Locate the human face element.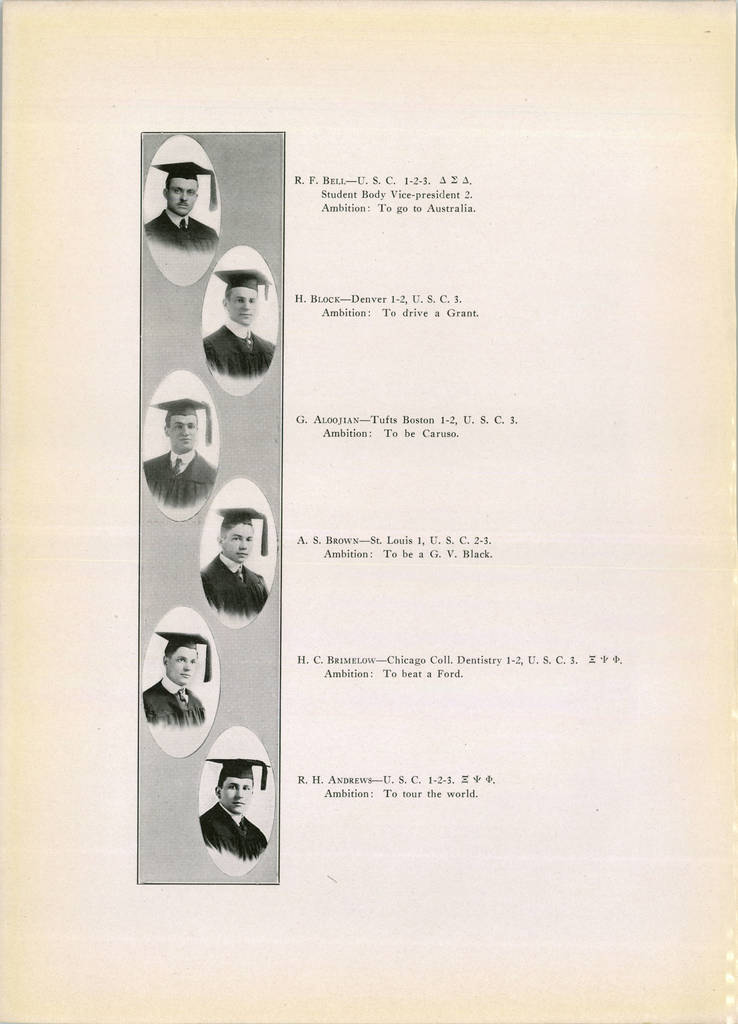
Element bbox: (172,650,197,685).
